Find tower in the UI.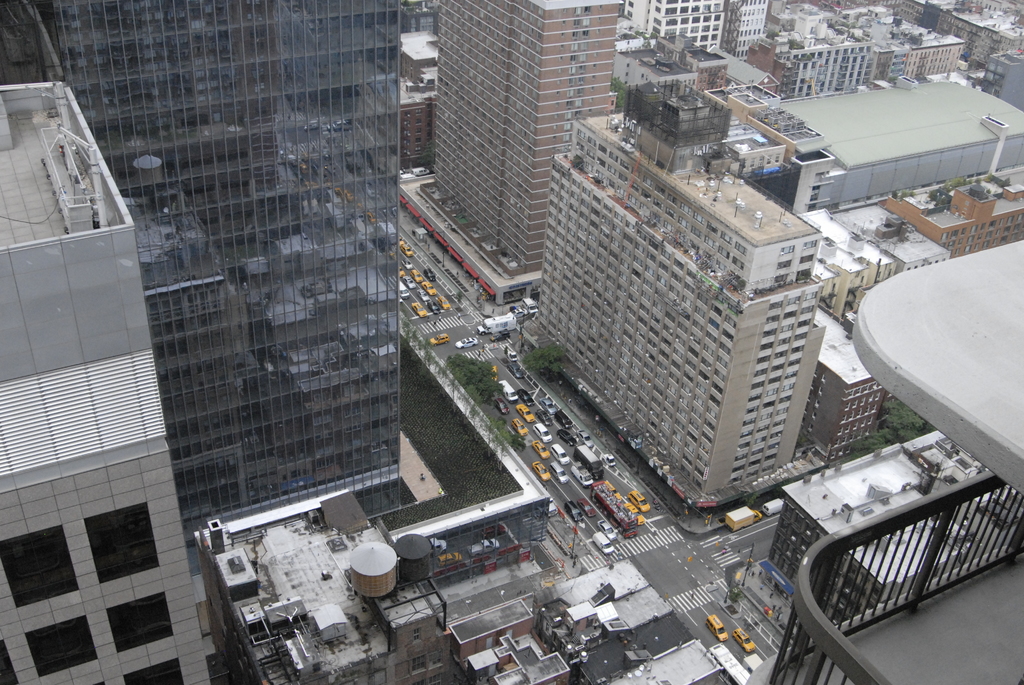
UI element at x1=534, y1=67, x2=828, y2=505.
